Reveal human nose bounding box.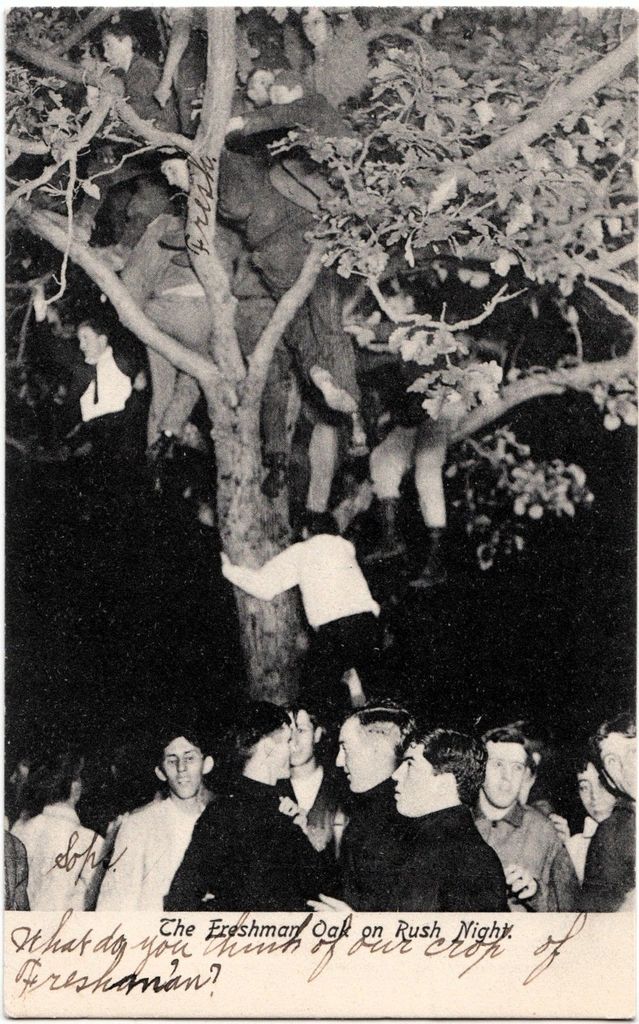
Revealed: <box>175,755,187,772</box>.
